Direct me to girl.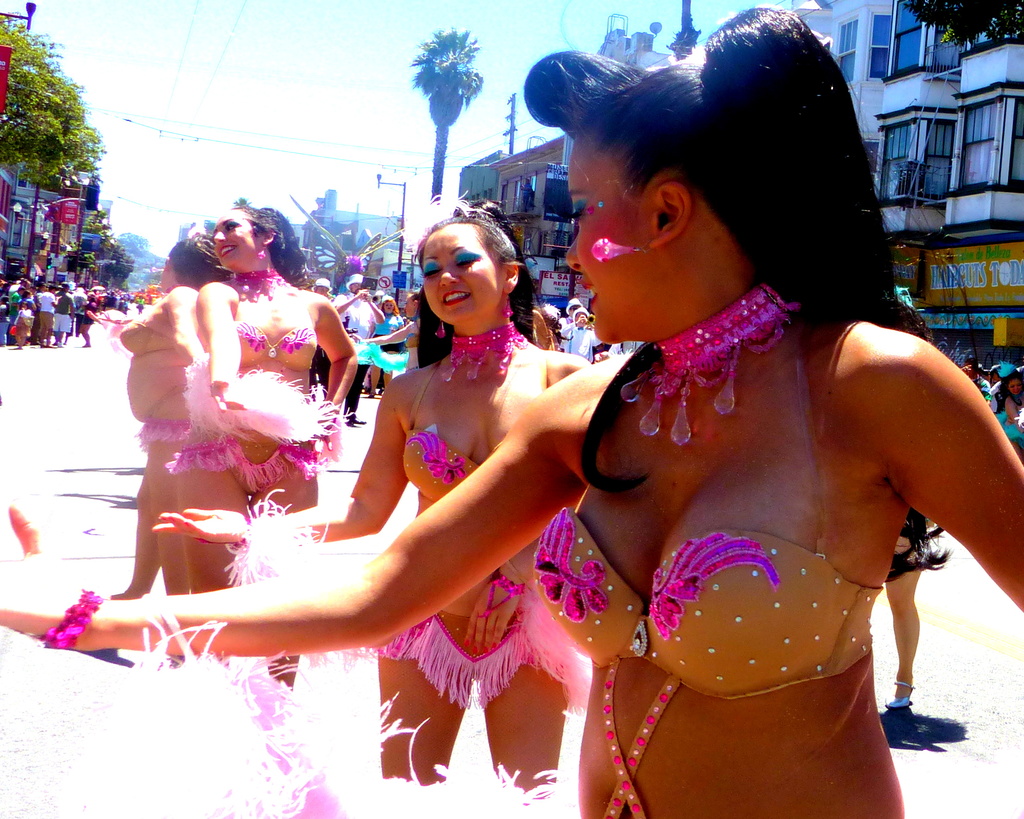
Direction: (left=12, top=303, right=35, bottom=348).
